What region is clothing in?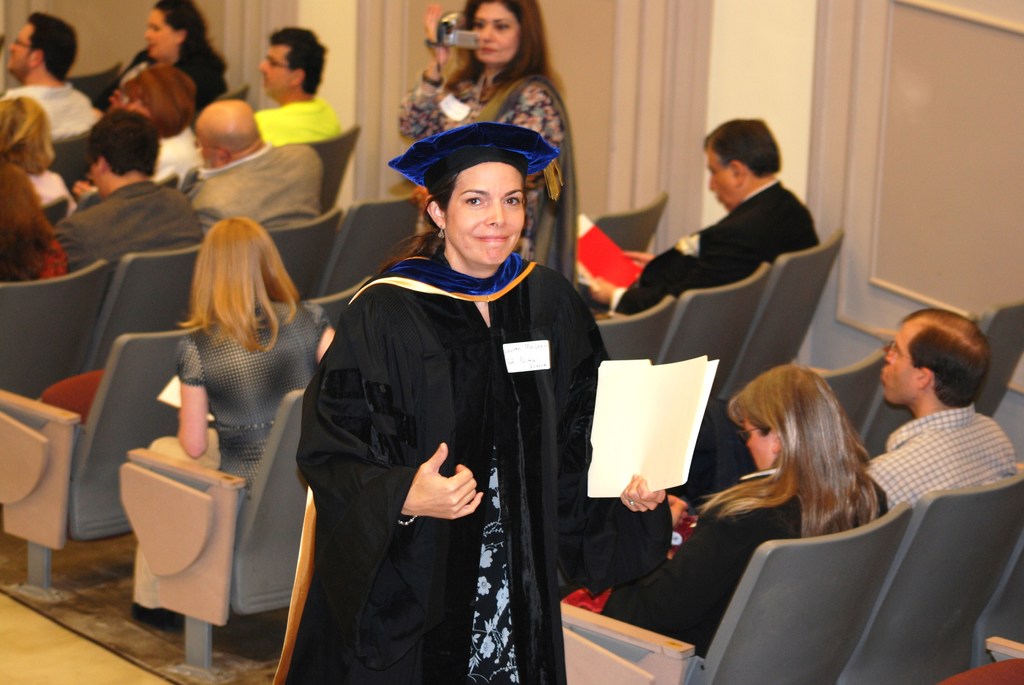
bbox(108, 66, 218, 118).
